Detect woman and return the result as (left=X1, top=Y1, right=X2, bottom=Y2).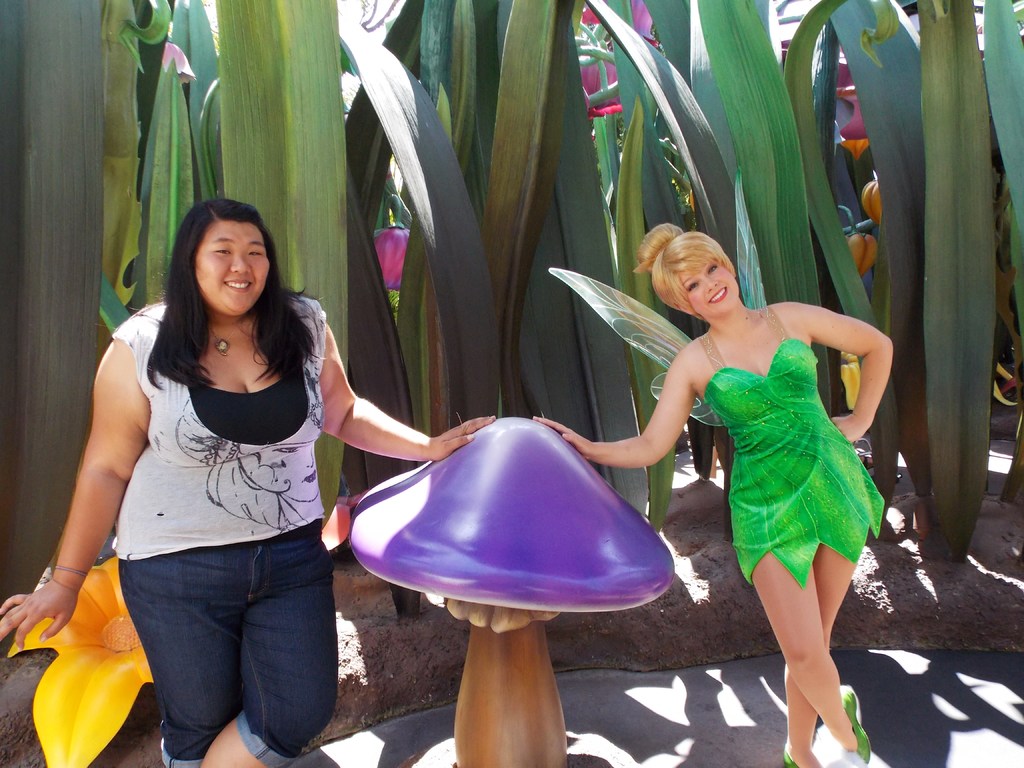
(left=529, top=220, right=895, bottom=767).
